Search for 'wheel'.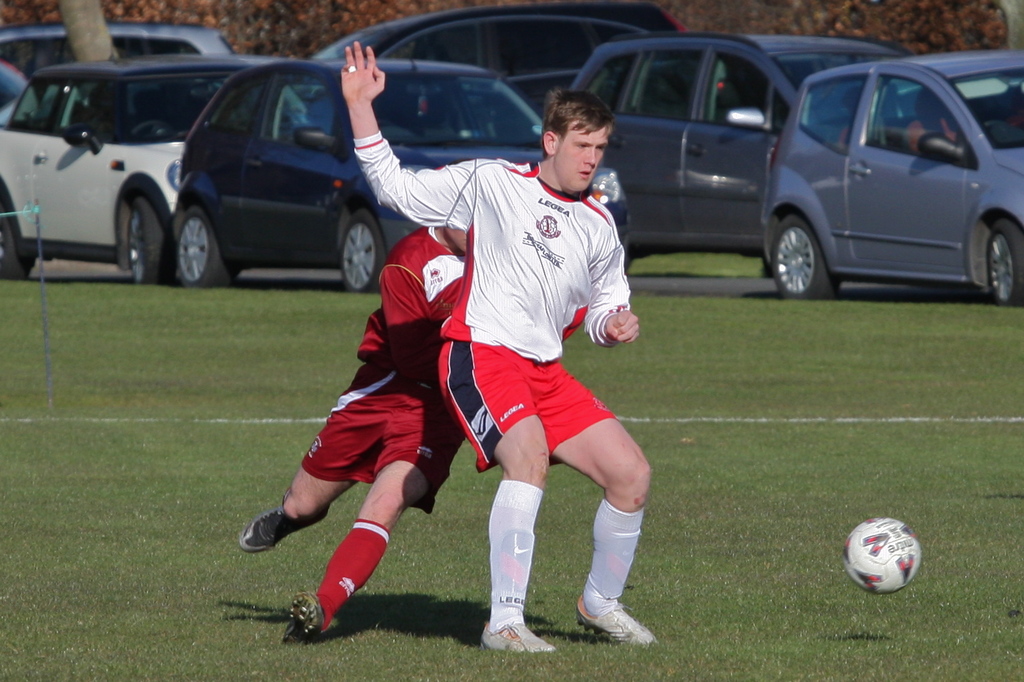
Found at 125:197:178:286.
